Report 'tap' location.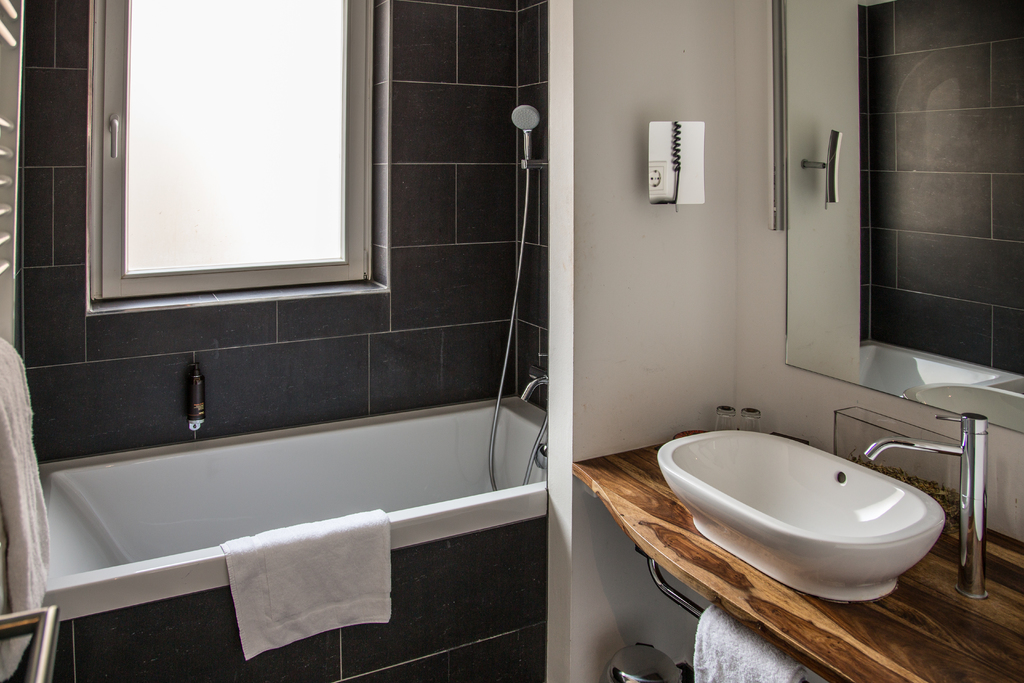
Report: {"left": 514, "top": 320, "right": 548, "bottom": 417}.
